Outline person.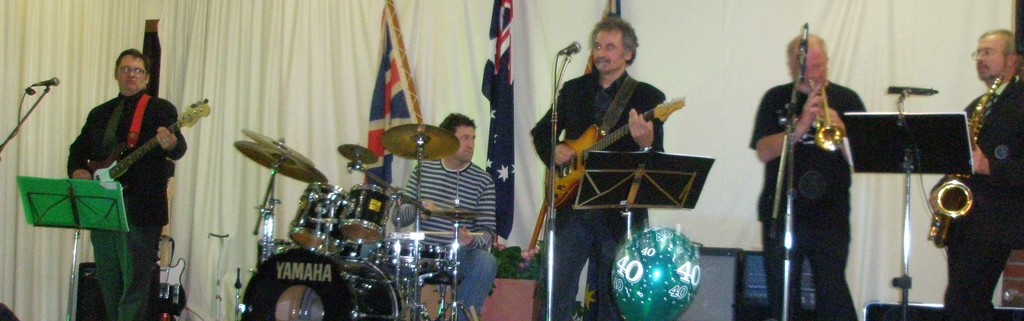
Outline: [940,29,1023,320].
